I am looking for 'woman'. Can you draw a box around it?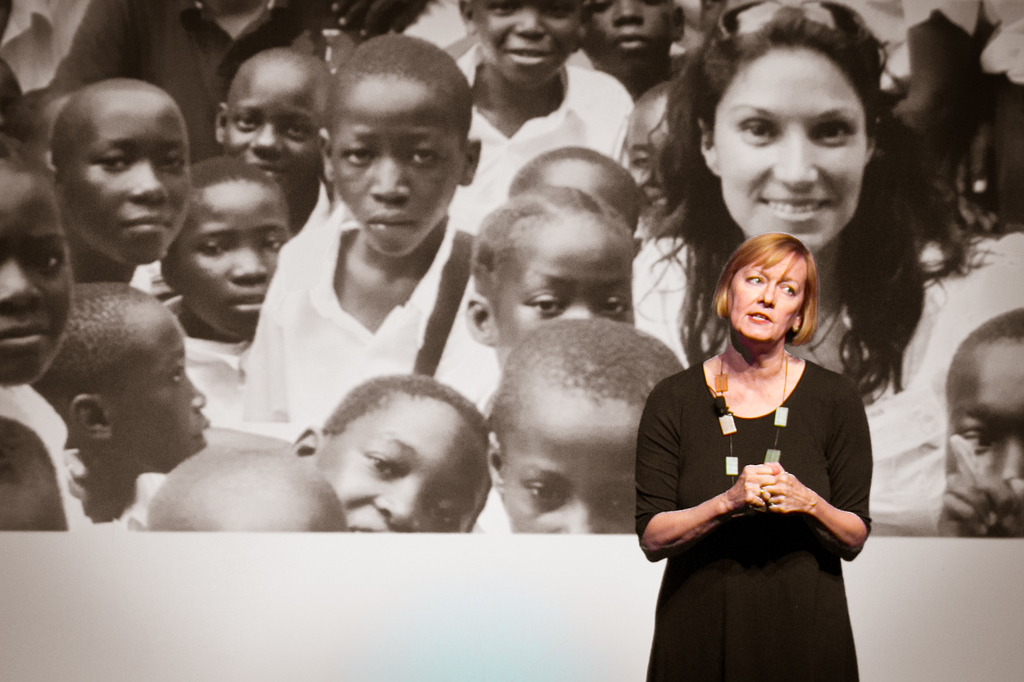
Sure, the bounding box is rect(634, 233, 873, 681).
